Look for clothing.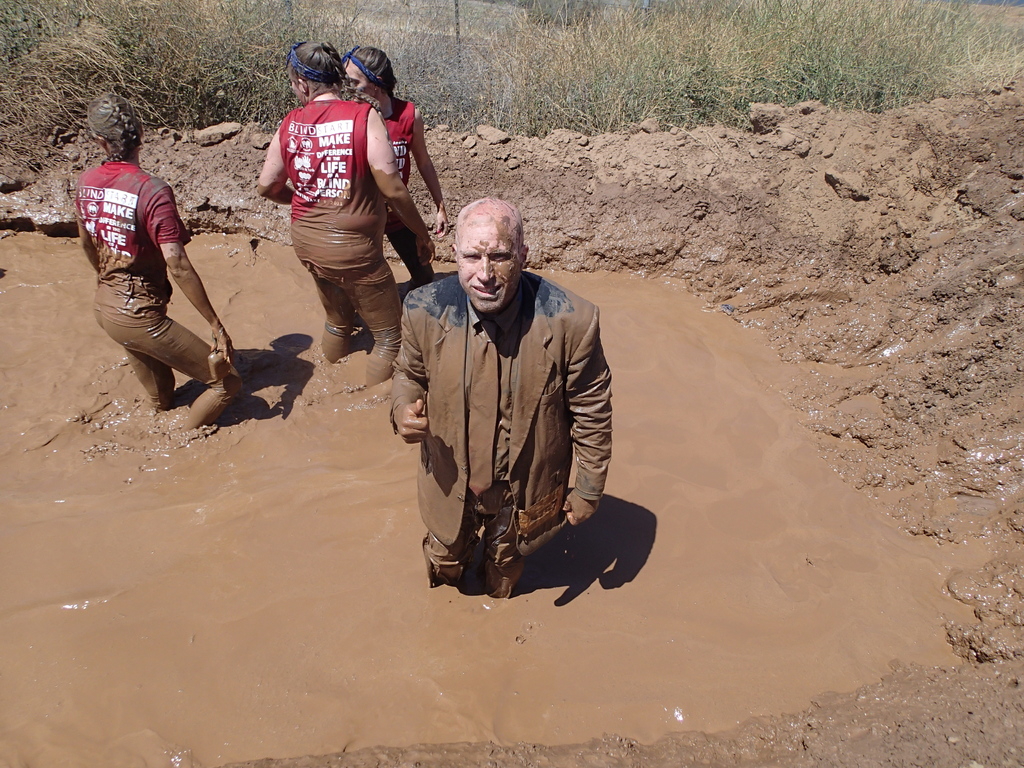
Found: (left=75, top=160, right=243, bottom=392).
